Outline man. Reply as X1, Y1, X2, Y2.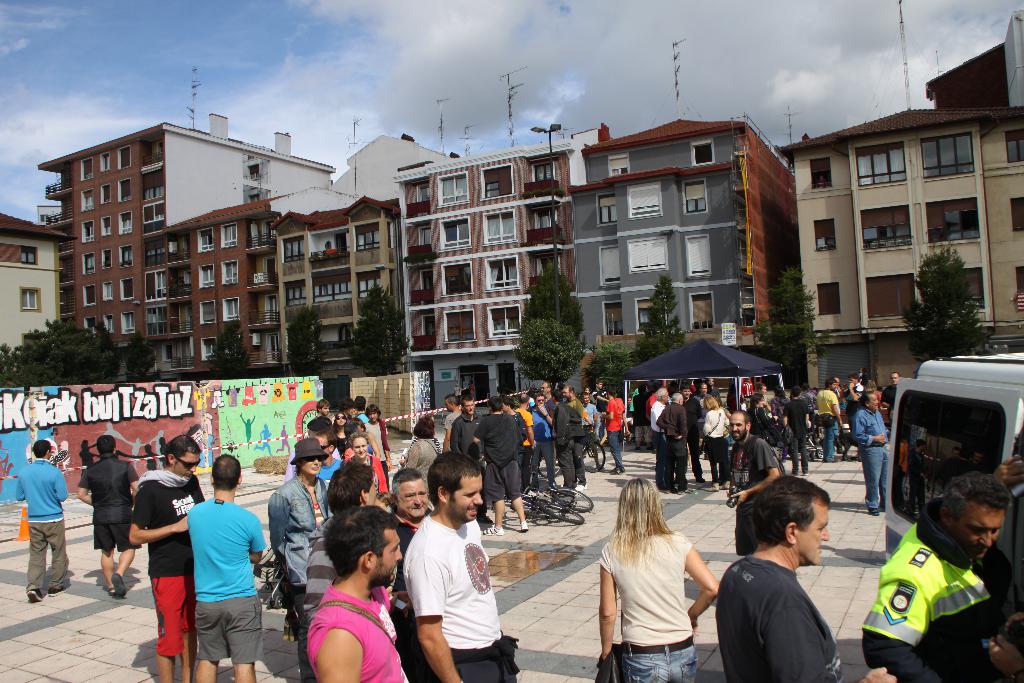
391, 470, 436, 610.
